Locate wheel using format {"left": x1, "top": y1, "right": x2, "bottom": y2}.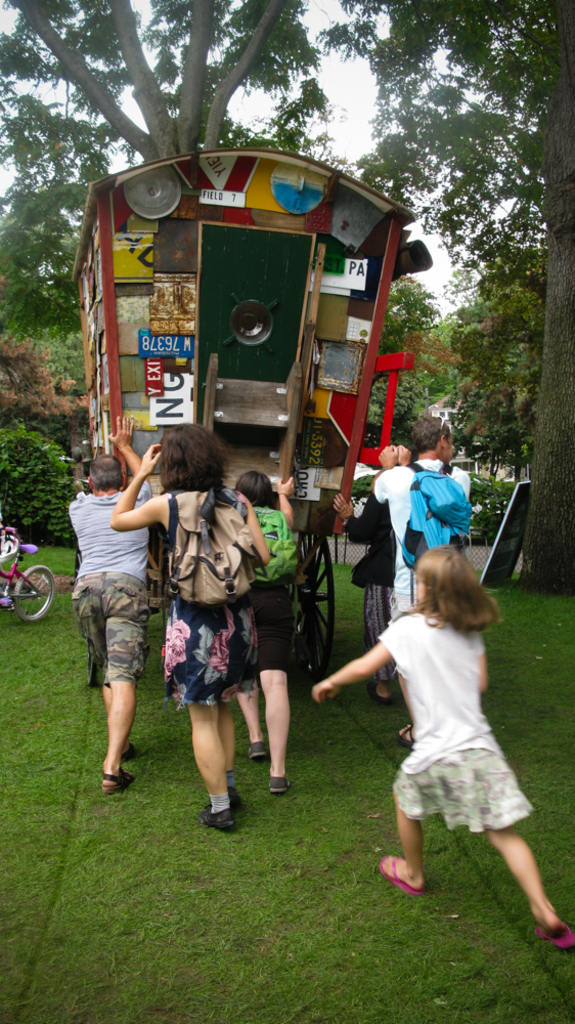
{"left": 11, "top": 560, "right": 57, "bottom": 626}.
